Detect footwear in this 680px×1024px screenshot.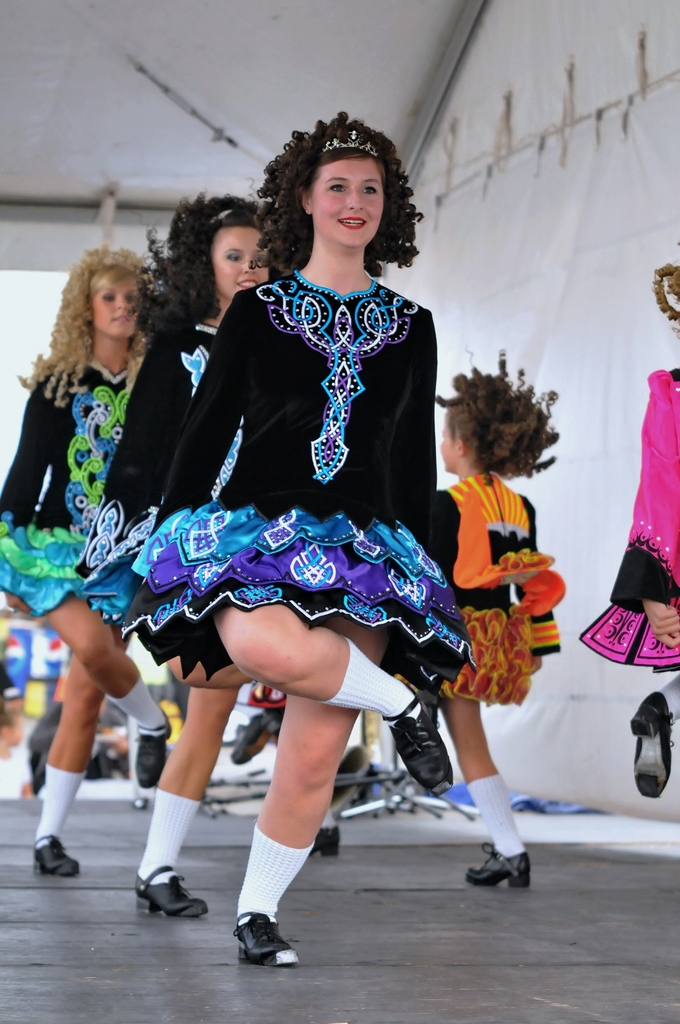
Detection: crop(131, 872, 217, 922).
